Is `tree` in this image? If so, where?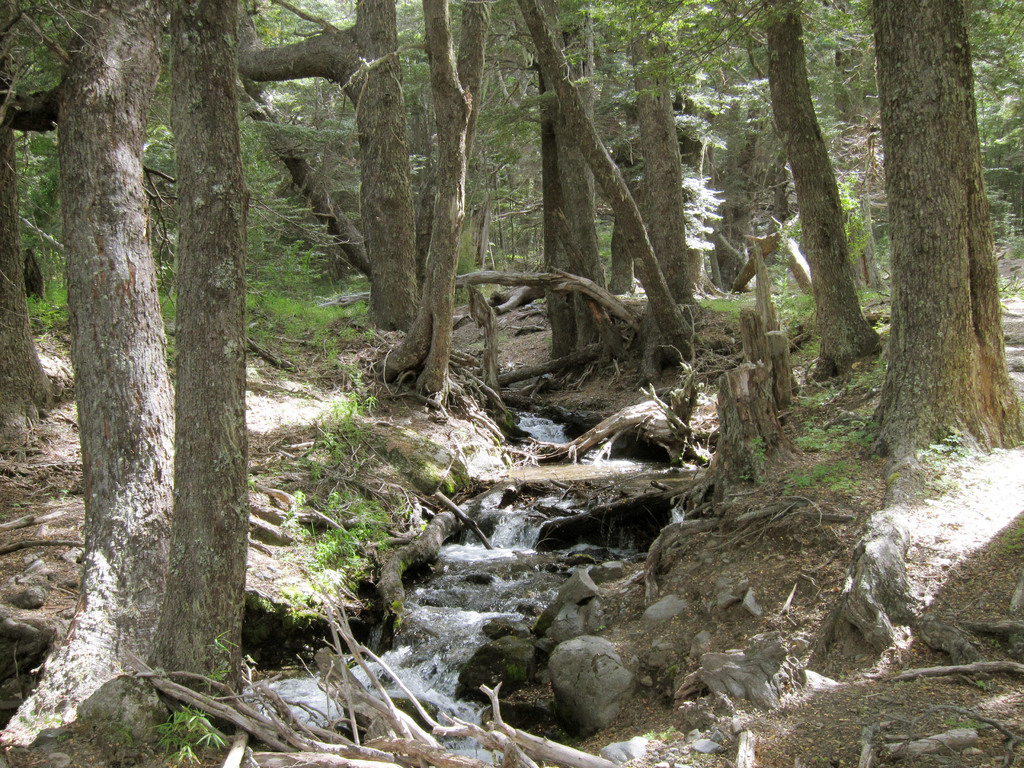
Yes, at [511,0,745,406].
